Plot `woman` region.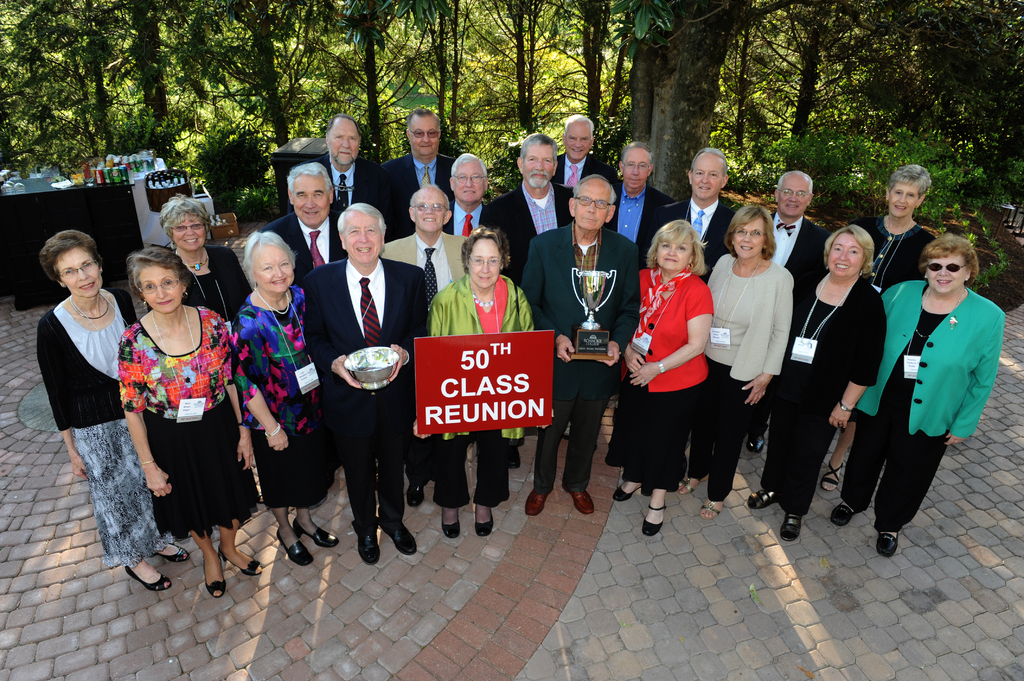
Plotted at <region>815, 163, 948, 495</region>.
